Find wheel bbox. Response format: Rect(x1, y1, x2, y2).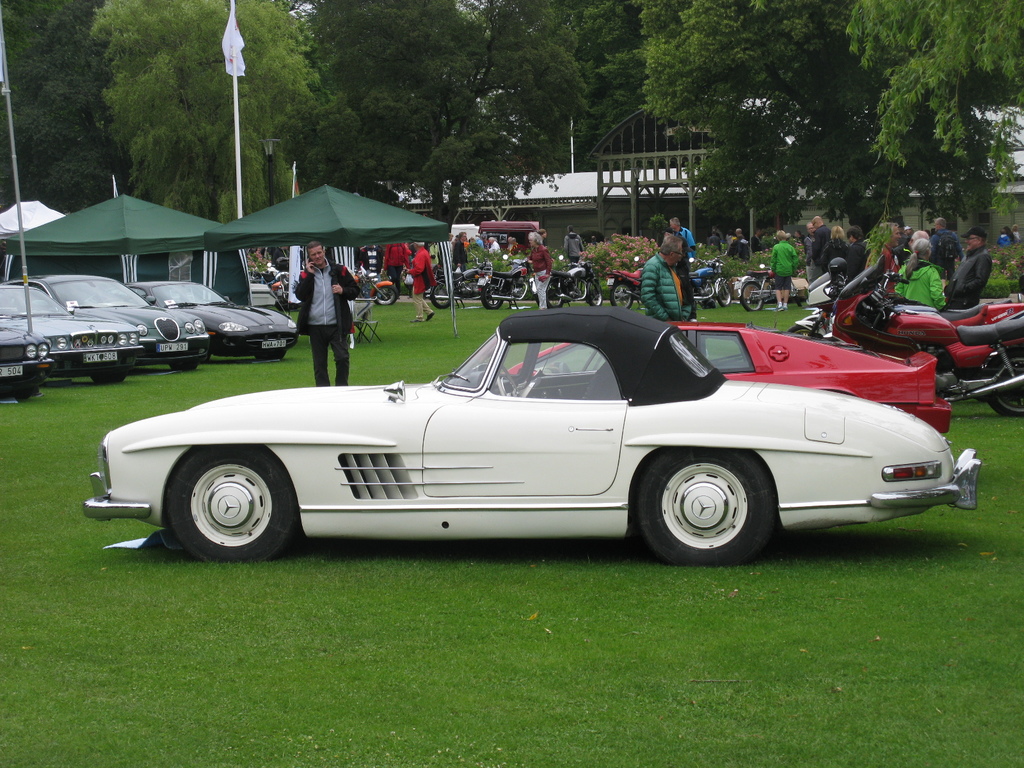
Rect(534, 278, 564, 312).
